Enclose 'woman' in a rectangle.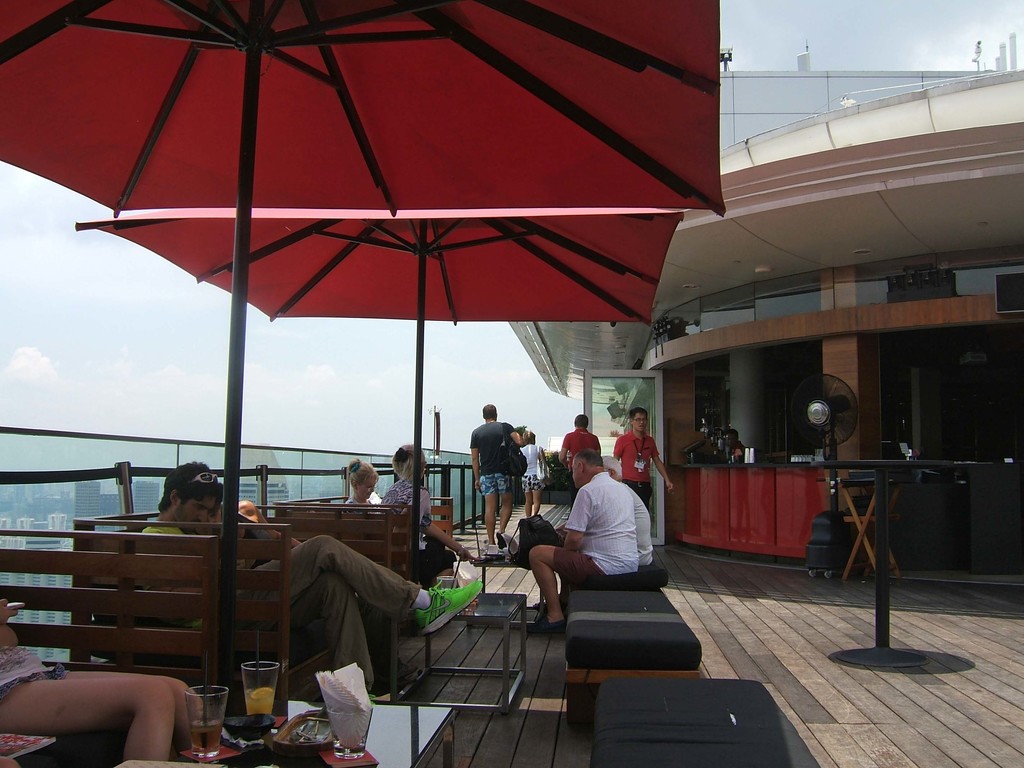
208, 486, 327, 557.
